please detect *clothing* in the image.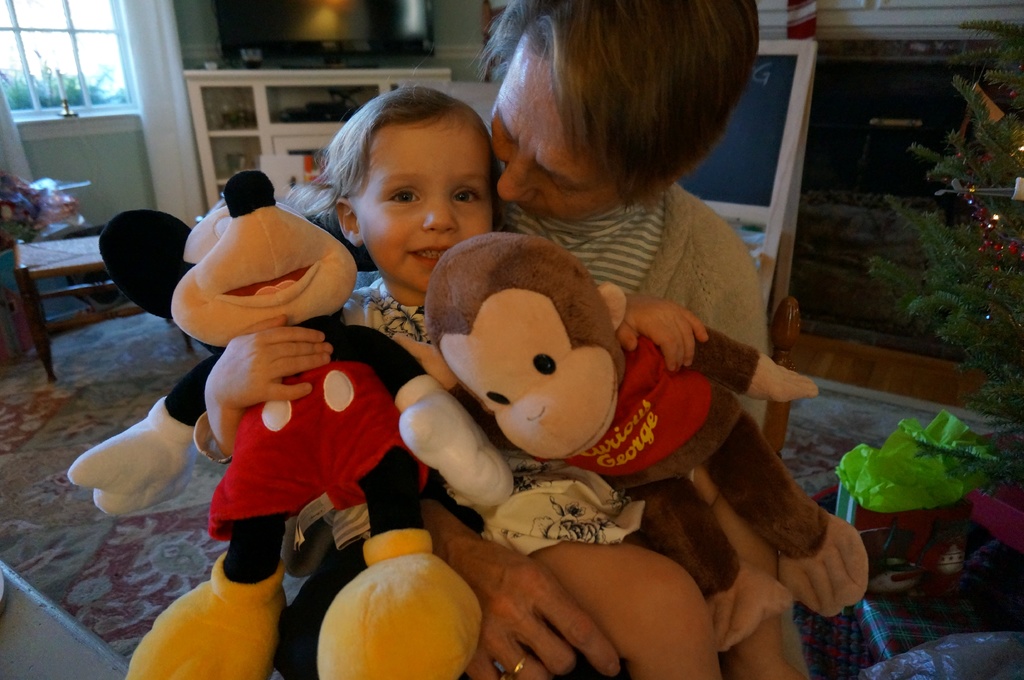
346/280/647/557.
